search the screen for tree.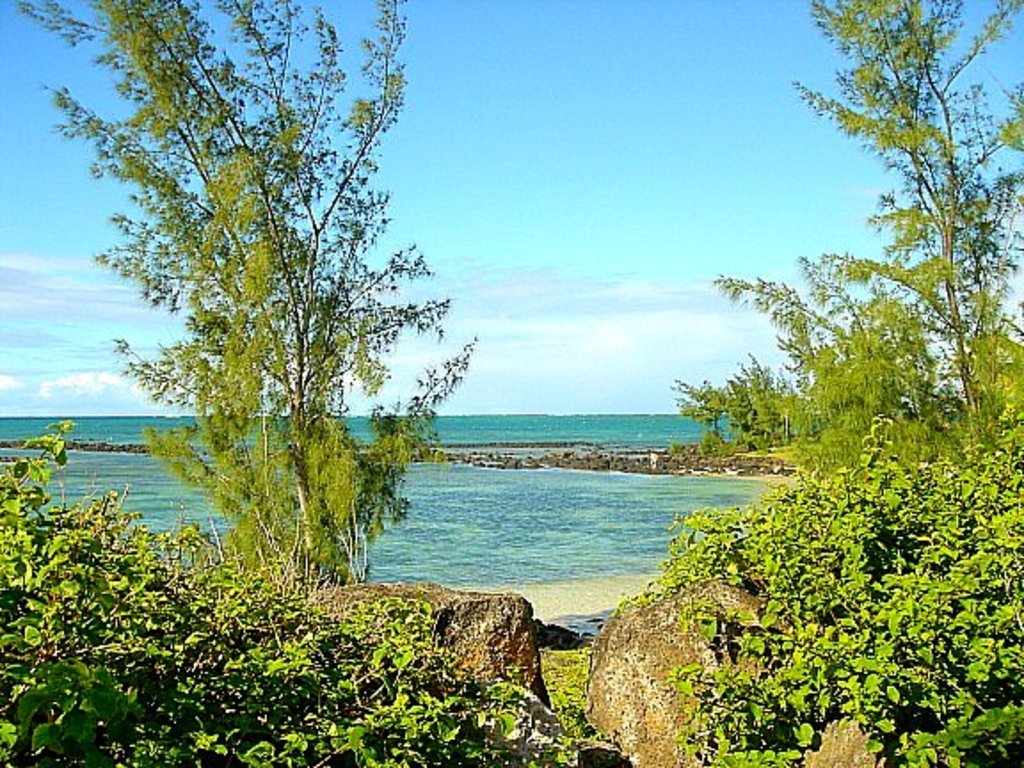
Found at left=667, top=0, right=1022, bottom=469.
